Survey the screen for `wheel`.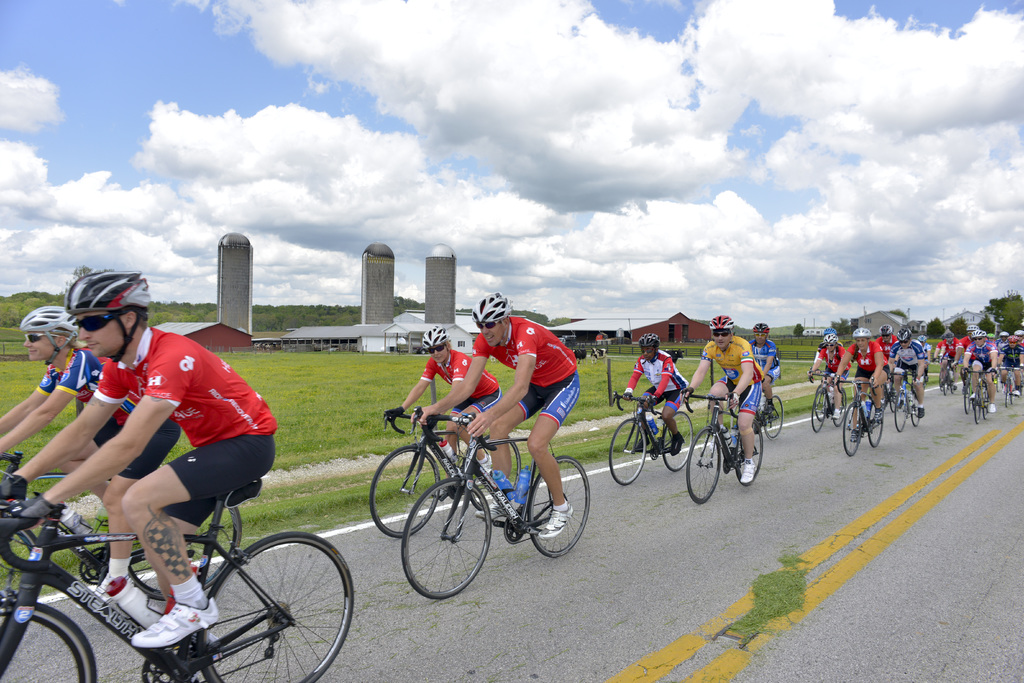
Survey found: bbox=[1005, 379, 1009, 406].
